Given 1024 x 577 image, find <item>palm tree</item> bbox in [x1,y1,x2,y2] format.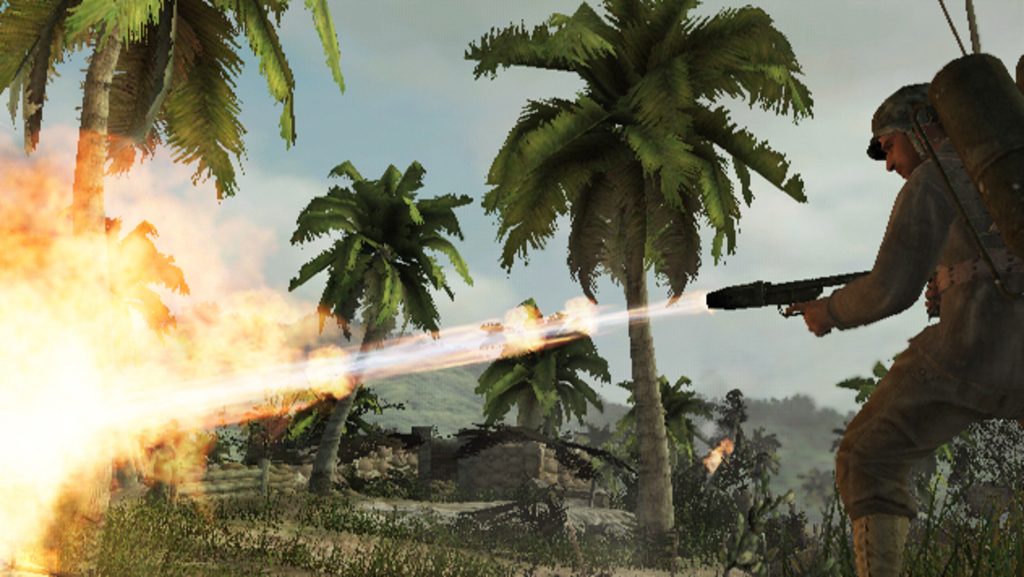
[562,413,640,509].
